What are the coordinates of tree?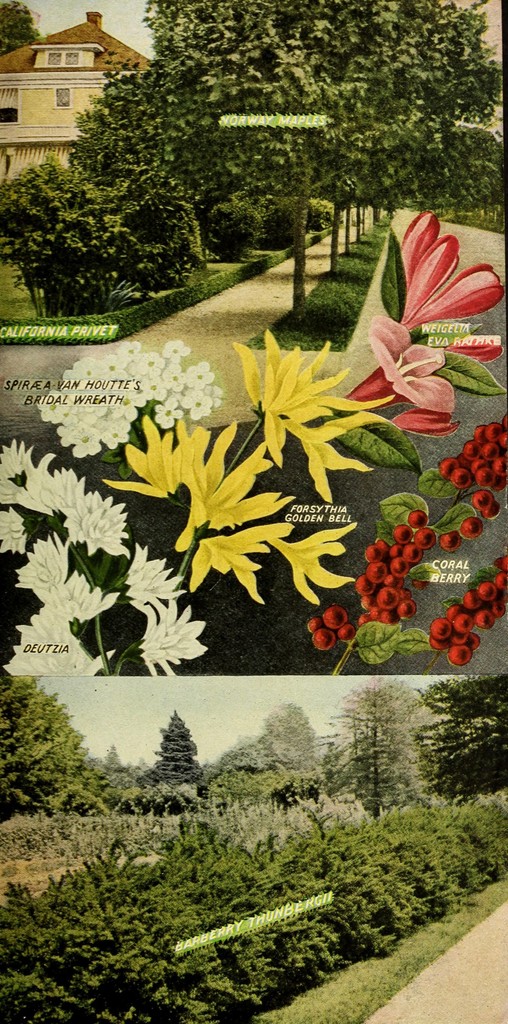
left=420, top=672, right=507, bottom=793.
